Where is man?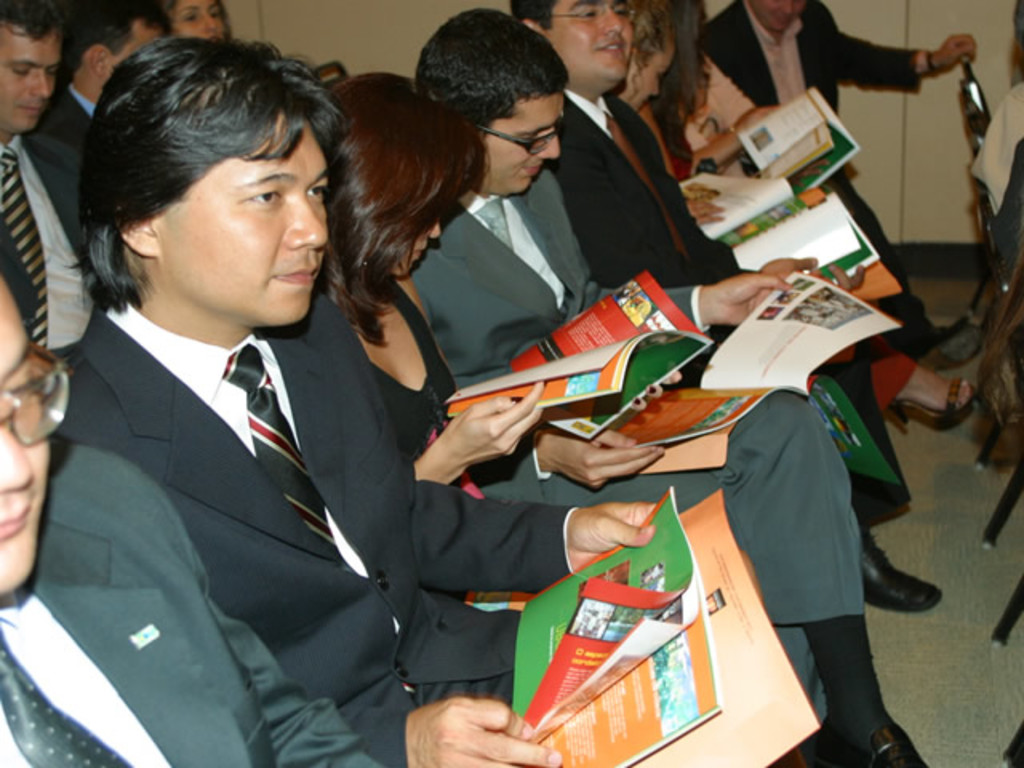
[x1=50, y1=34, x2=661, y2=766].
